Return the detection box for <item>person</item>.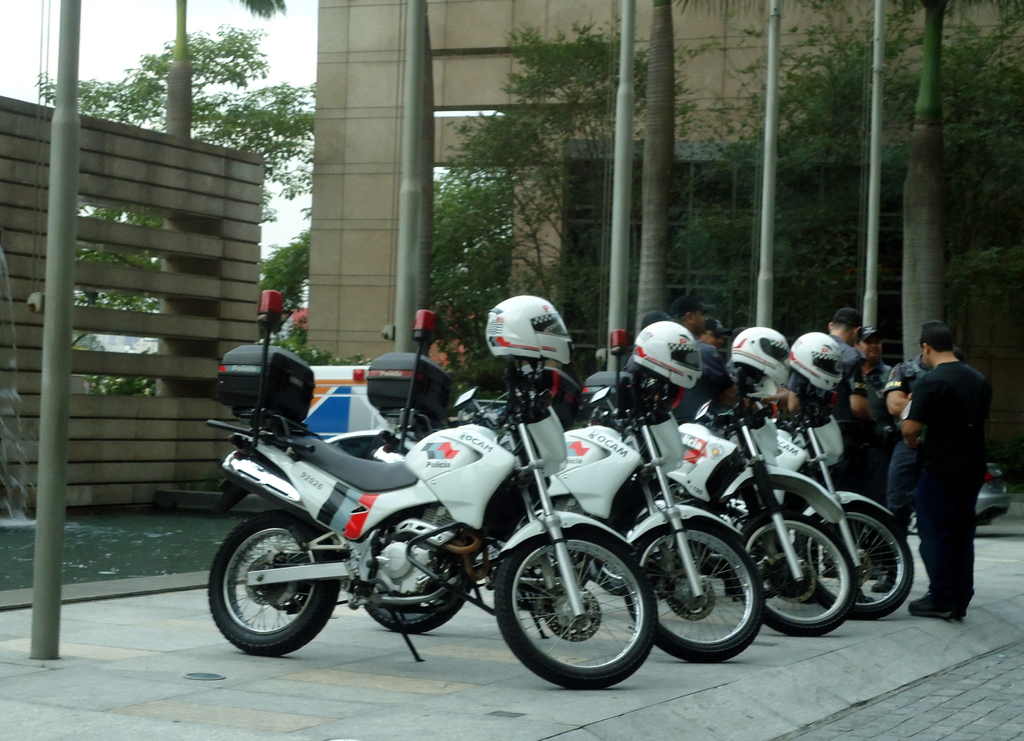
crop(783, 307, 877, 492).
